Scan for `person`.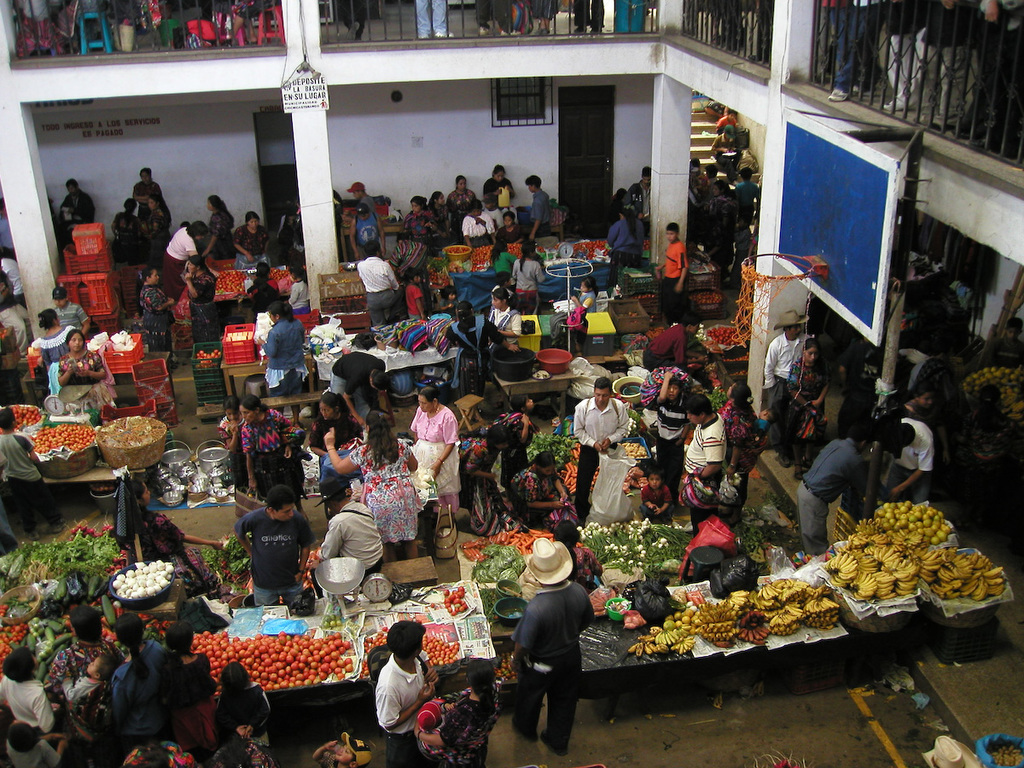
Scan result: locate(215, 393, 247, 480).
